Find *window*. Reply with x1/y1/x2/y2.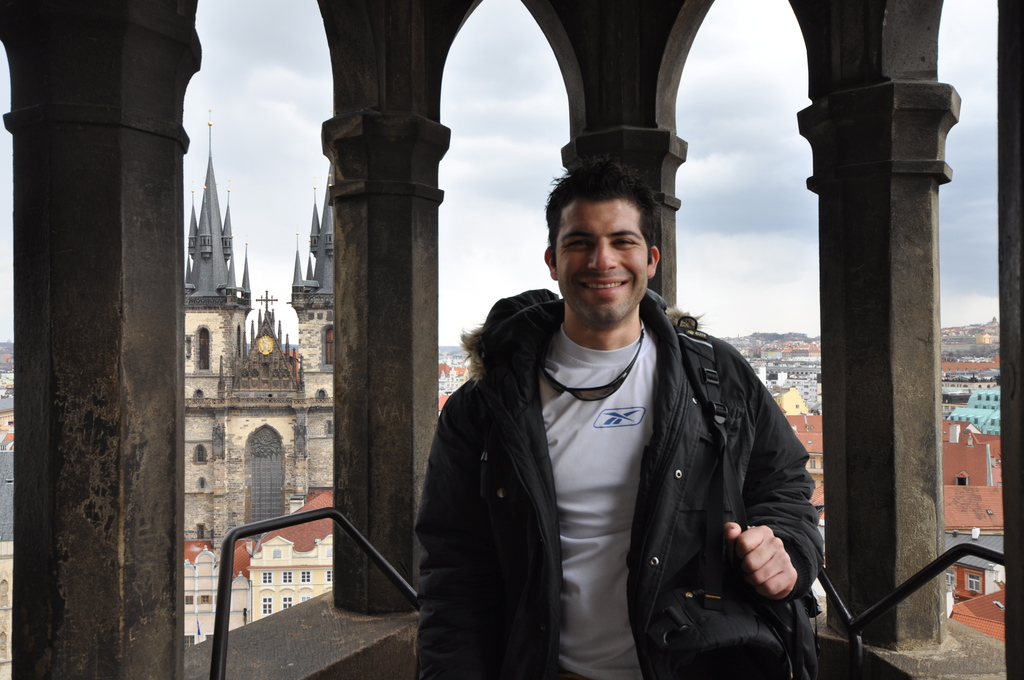
806/457/818/468.
